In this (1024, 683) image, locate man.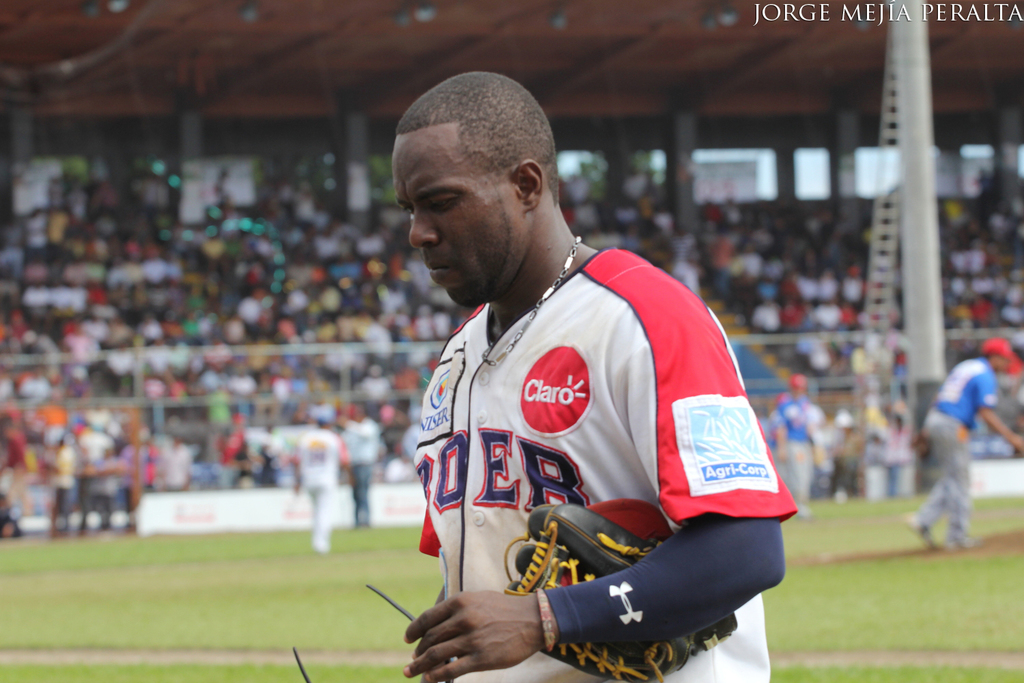
Bounding box: {"x1": 373, "y1": 61, "x2": 792, "y2": 682}.
